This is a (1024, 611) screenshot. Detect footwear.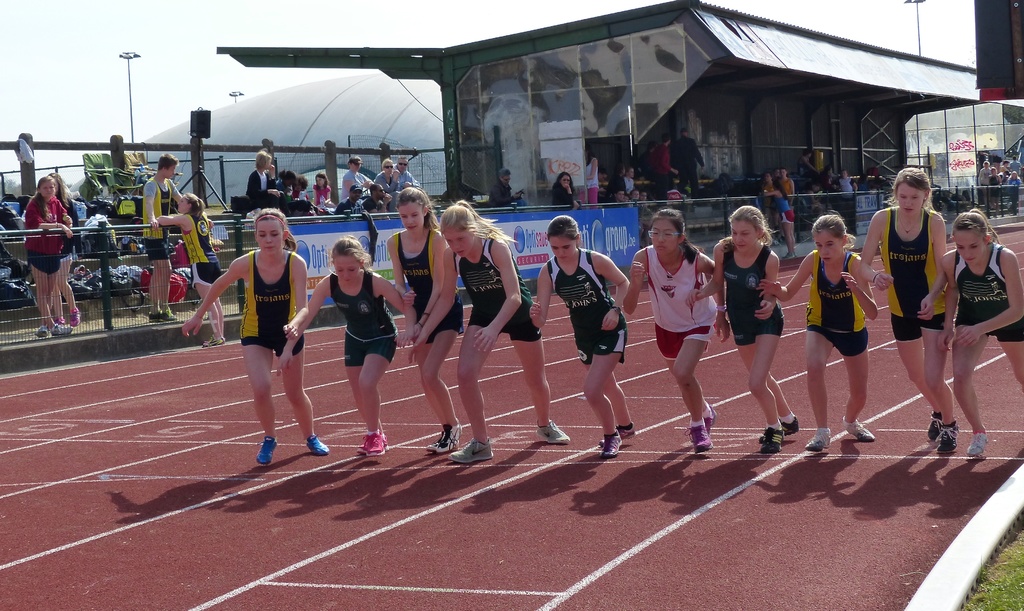
778/415/797/435.
